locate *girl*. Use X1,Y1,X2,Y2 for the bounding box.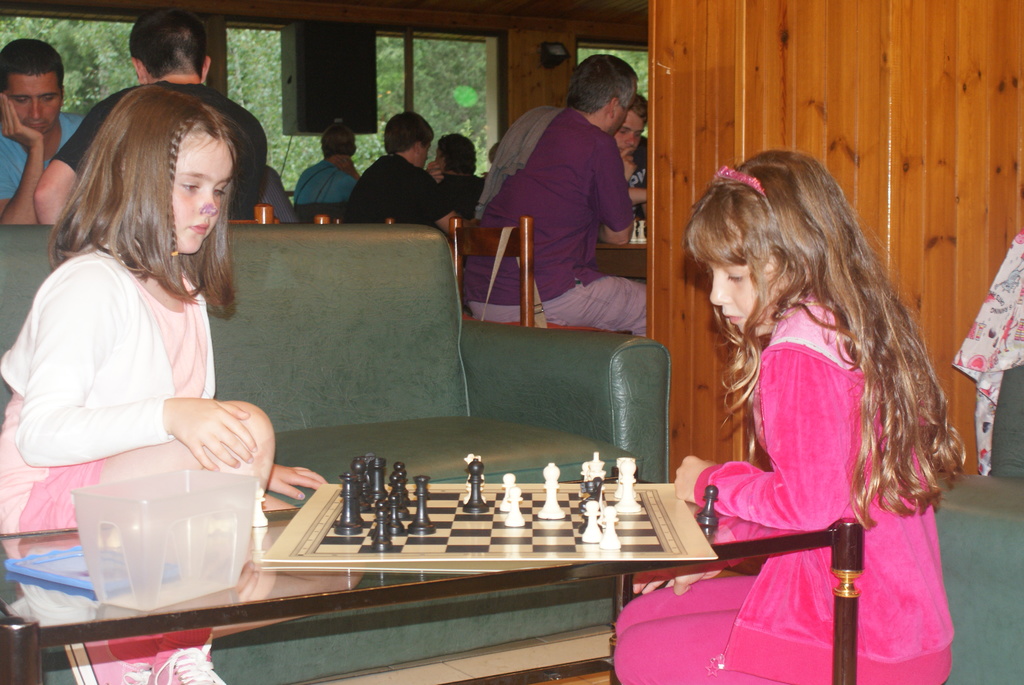
610,149,965,684.
